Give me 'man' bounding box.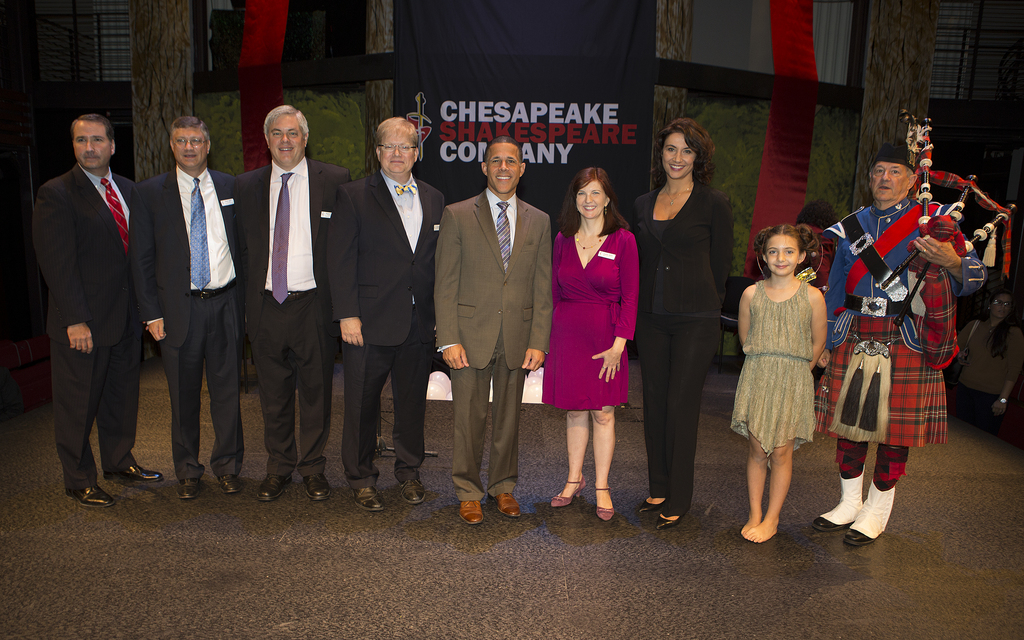
box(124, 115, 236, 500).
